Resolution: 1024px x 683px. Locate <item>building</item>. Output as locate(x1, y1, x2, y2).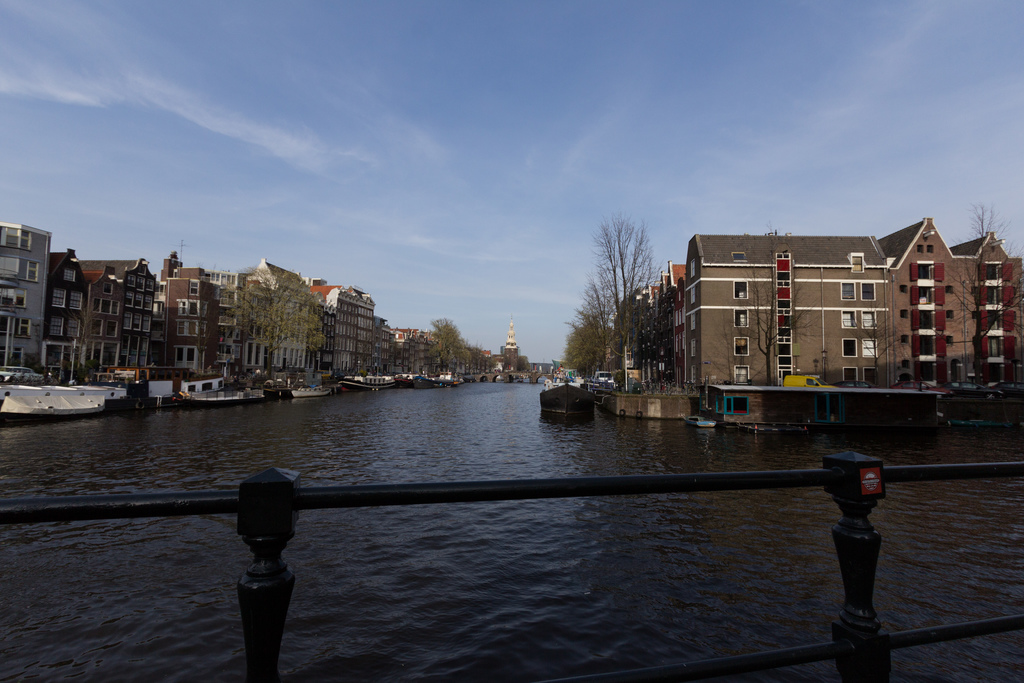
locate(0, 220, 500, 384).
